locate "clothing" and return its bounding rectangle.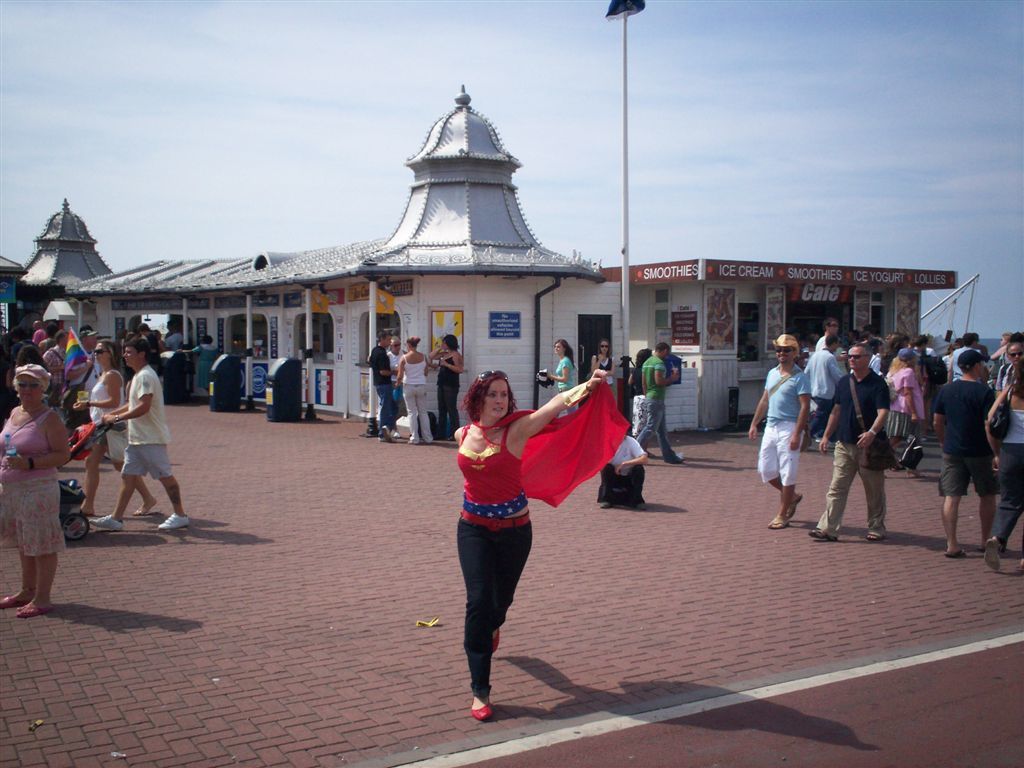
<bbox>313, 352, 326, 364</bbox>.
